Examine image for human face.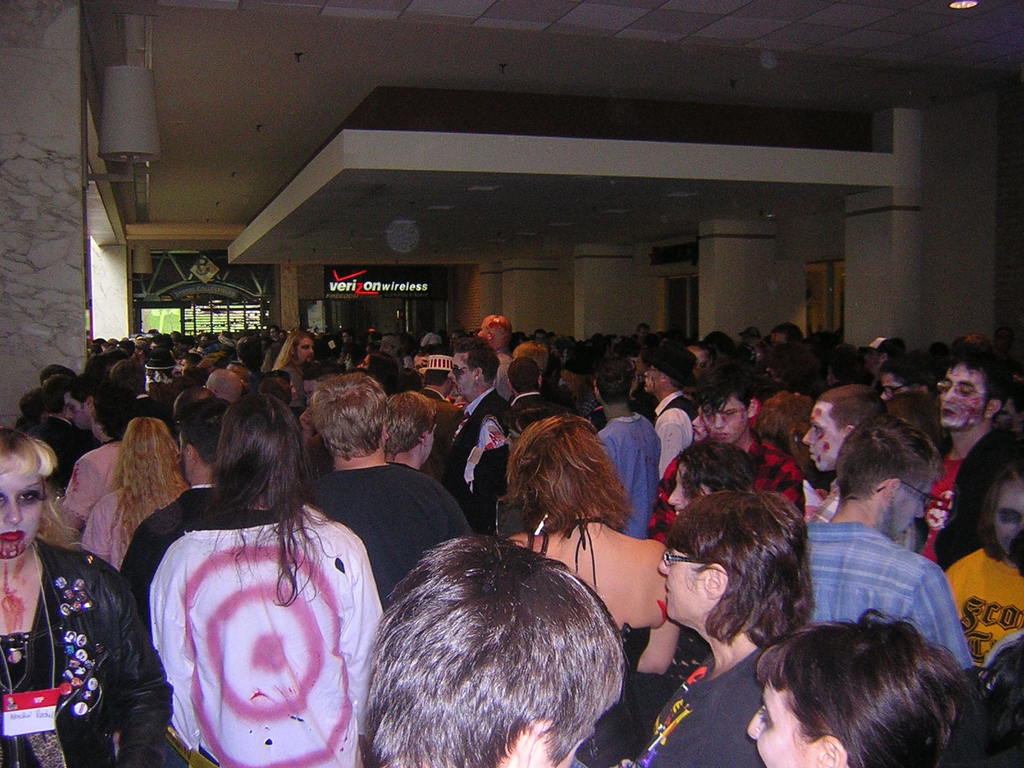
Examination result: rect(992, 470, 1022, 555).
